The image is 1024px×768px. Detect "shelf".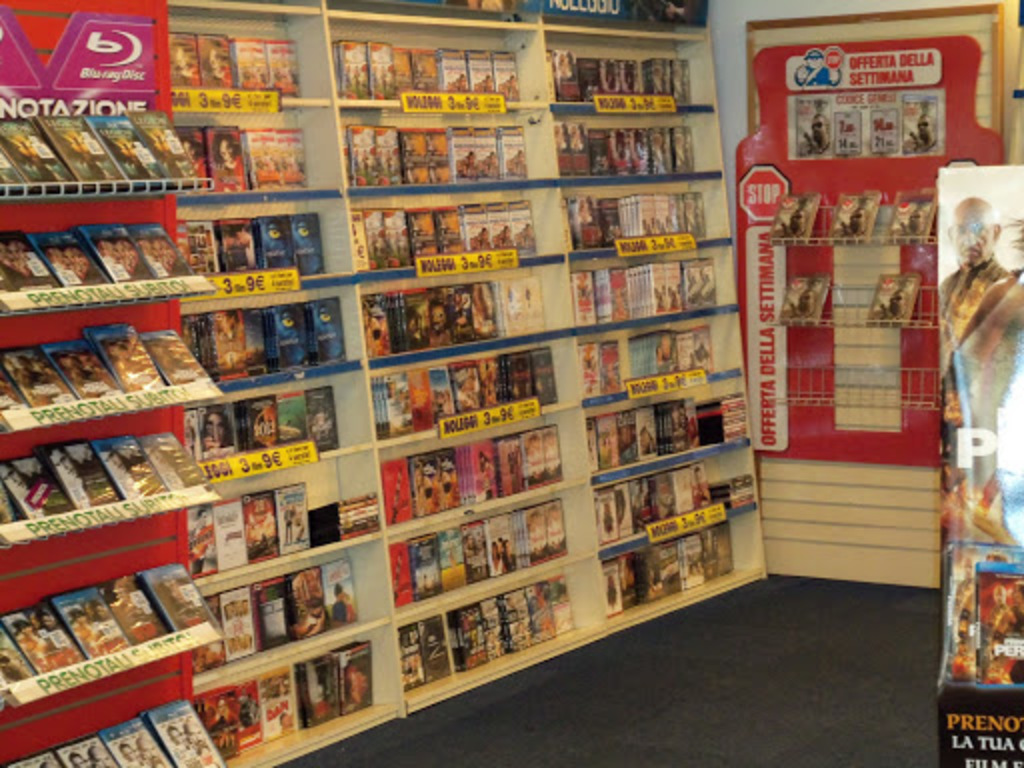
Detection: pyautogui.locateOnScreen(382, 476, 618, 618).
